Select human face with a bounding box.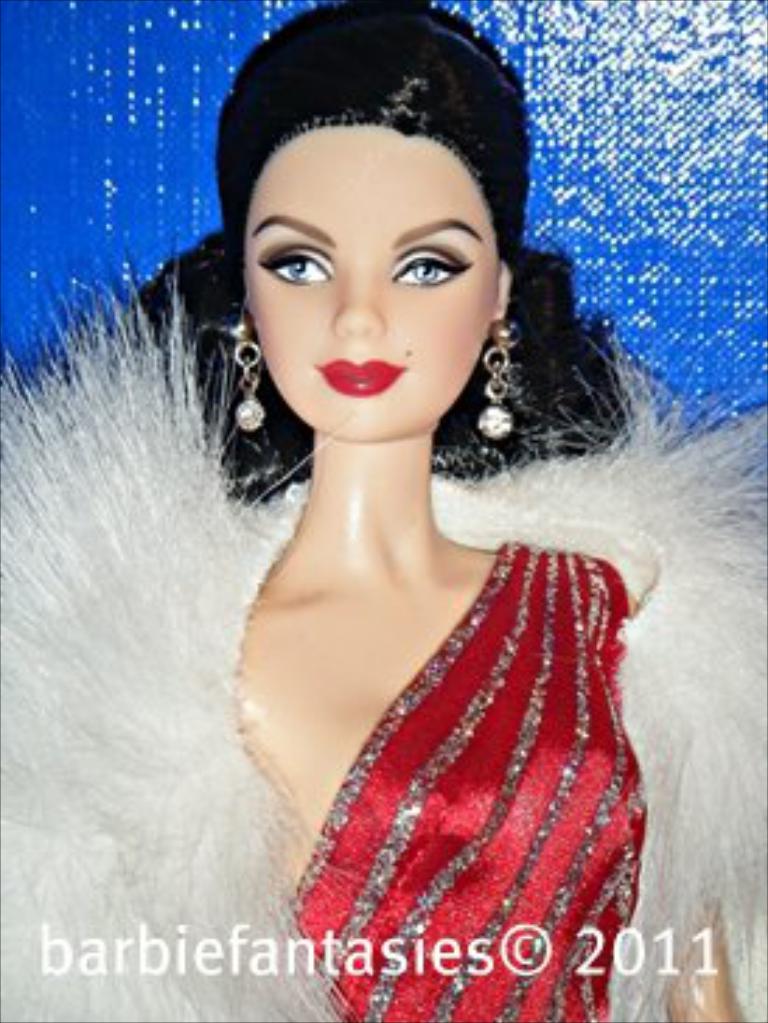
locate(233, 126, 505, 448).
